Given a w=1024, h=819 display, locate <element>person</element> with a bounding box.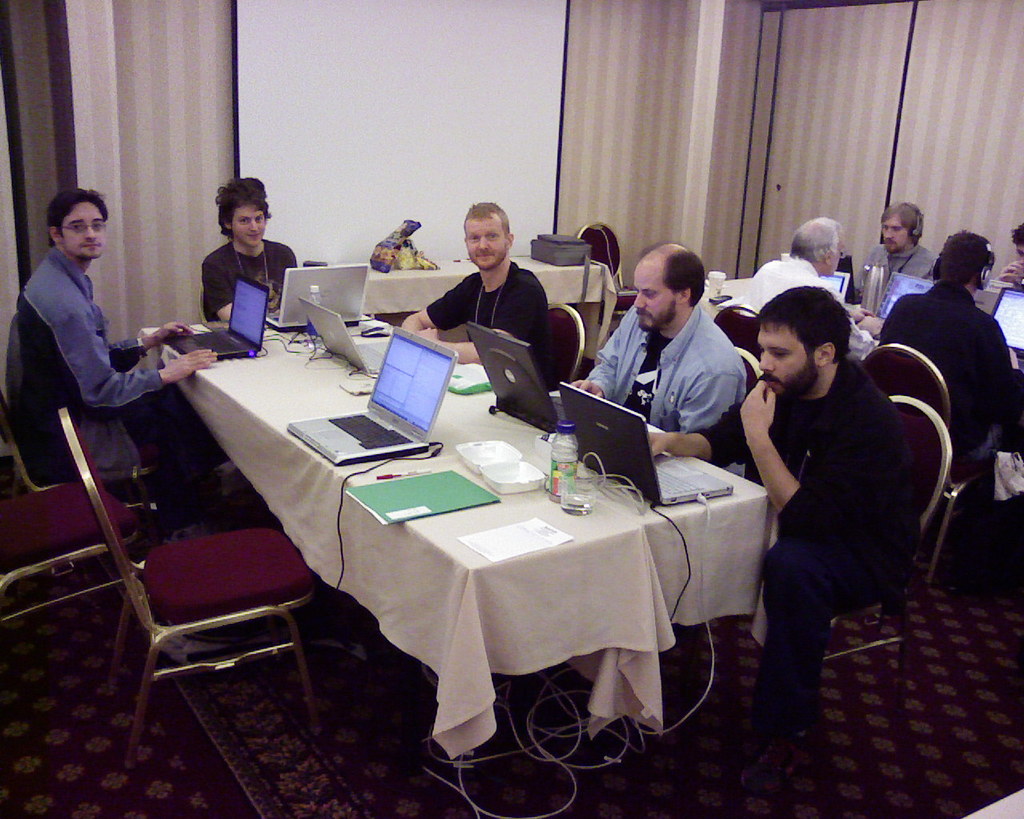
Located: (202, 175, 294, 323).
